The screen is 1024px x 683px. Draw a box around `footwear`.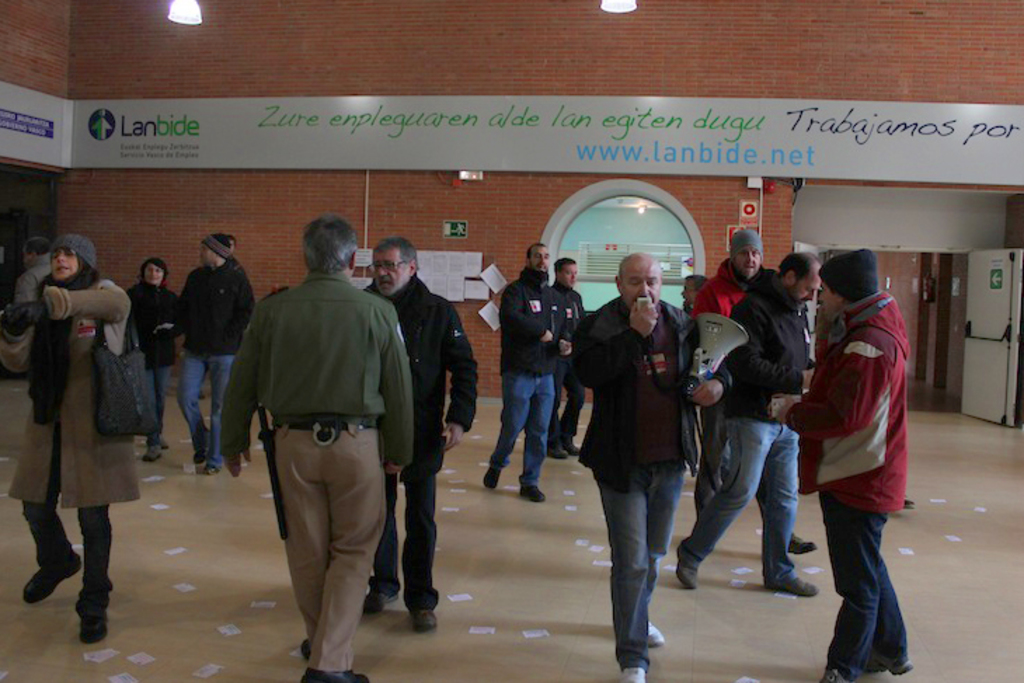
680, 562, 699, 590.
